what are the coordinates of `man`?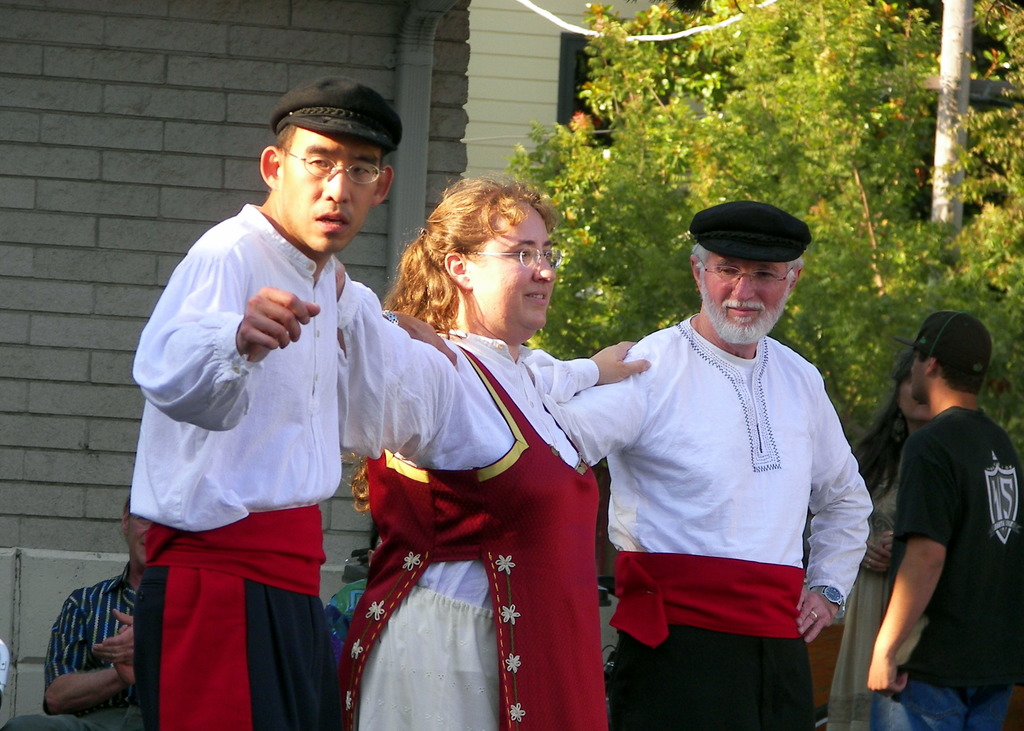
(x1=127, y1=74, x2=458, y2=730).
